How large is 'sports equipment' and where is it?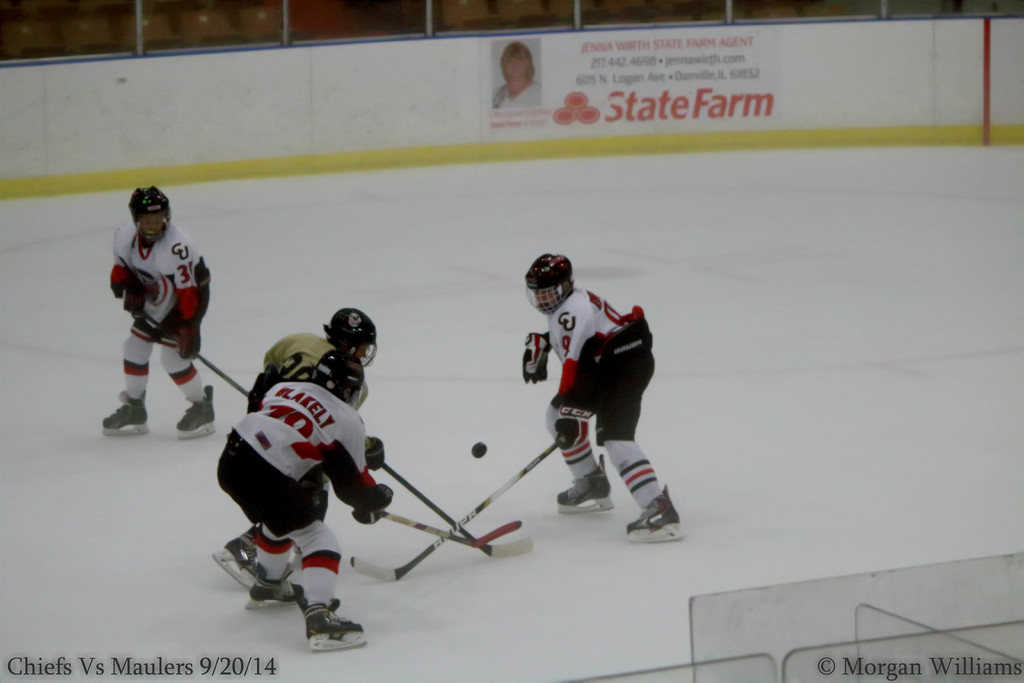
Bounding box: rect(125, 185, 177, 244).
